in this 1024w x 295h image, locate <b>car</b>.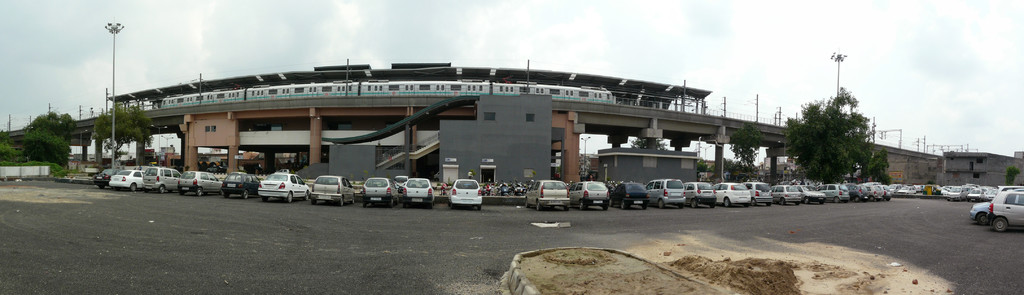
Bounding box: bbox=(973, 205, 990, 222).
